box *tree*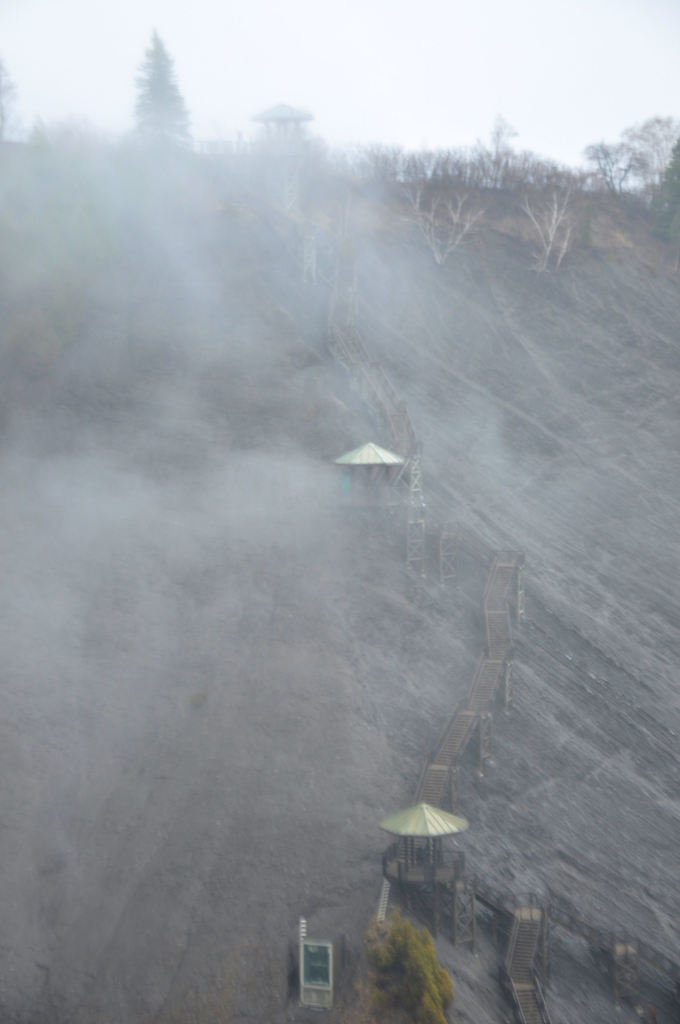
l=383, t=177, r=493, b=263
